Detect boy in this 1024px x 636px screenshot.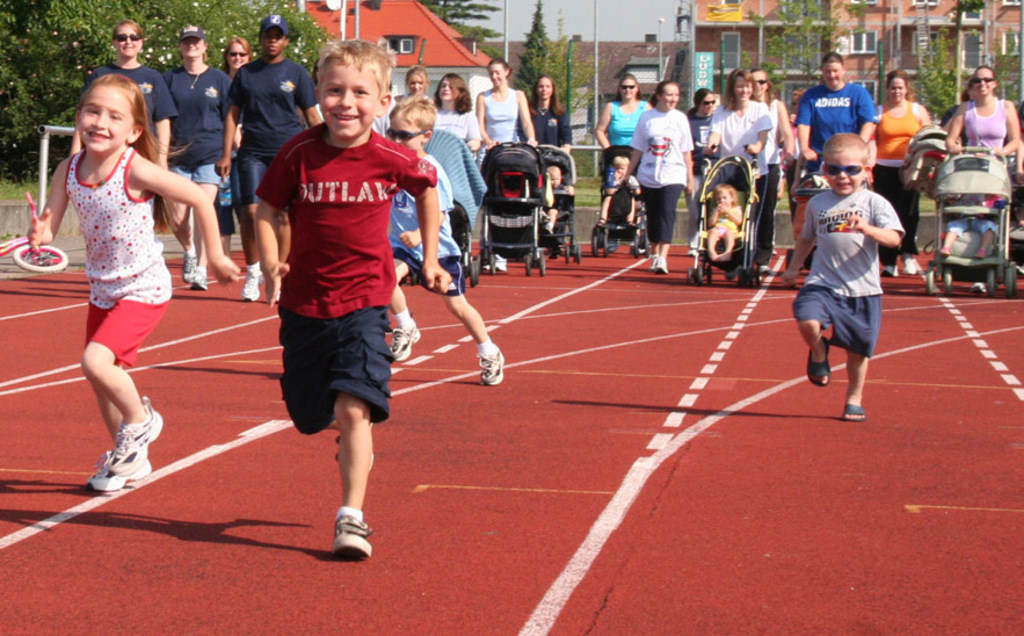
Detection: pyautogui.locateOnScreen(253, 42, 453, 557).
